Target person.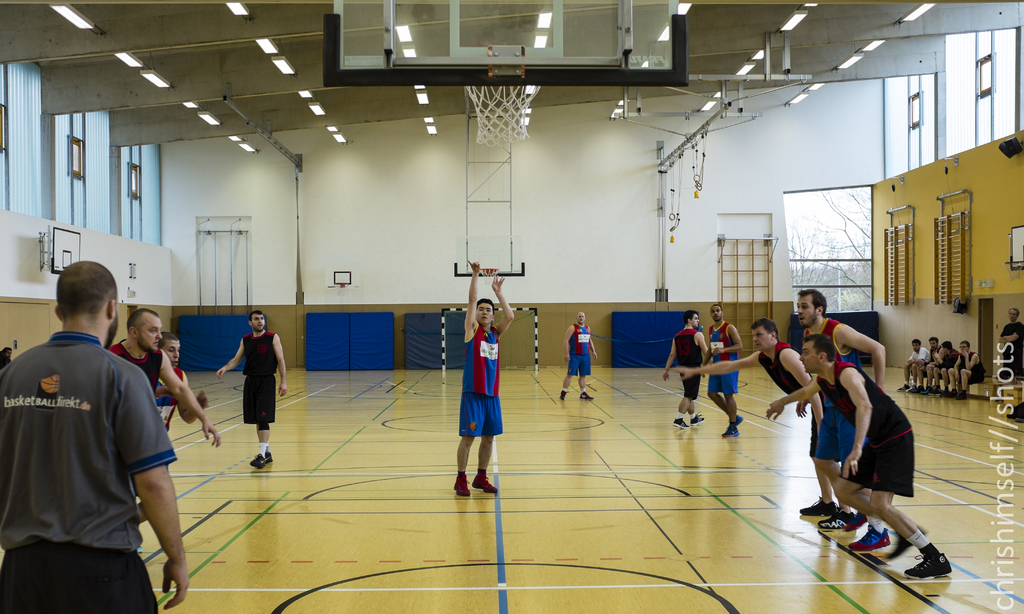
Target region: pyautogui.locateOnScreen(812, 335, 954, 585).
